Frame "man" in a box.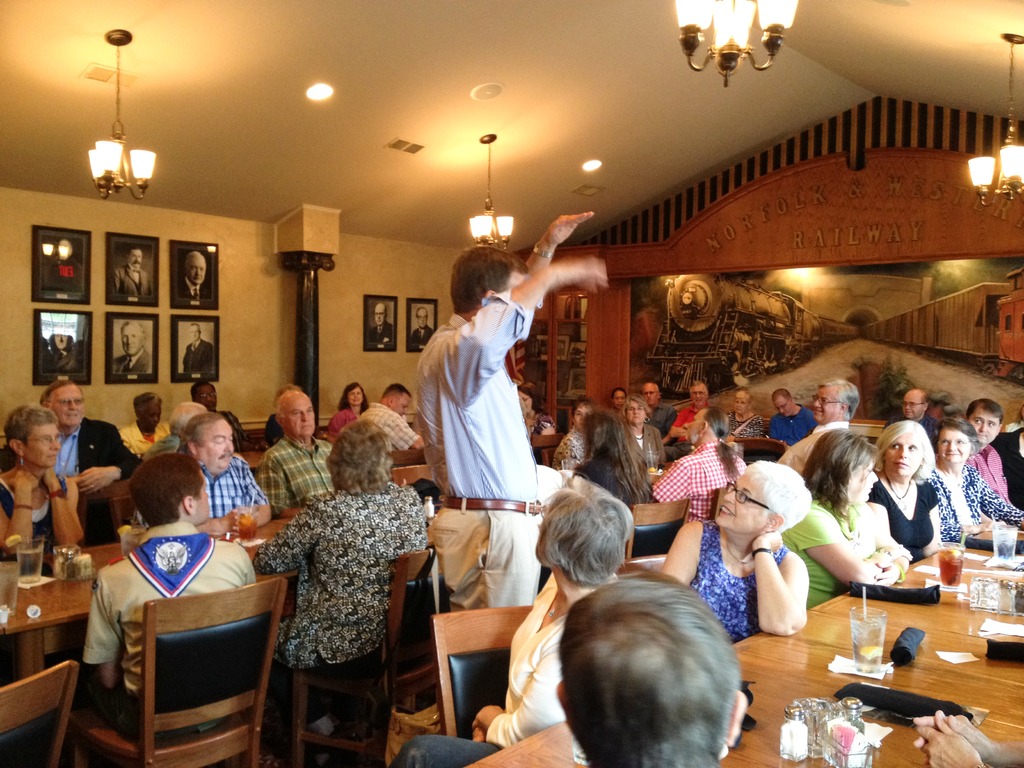
(194, 383, 239, 433).
